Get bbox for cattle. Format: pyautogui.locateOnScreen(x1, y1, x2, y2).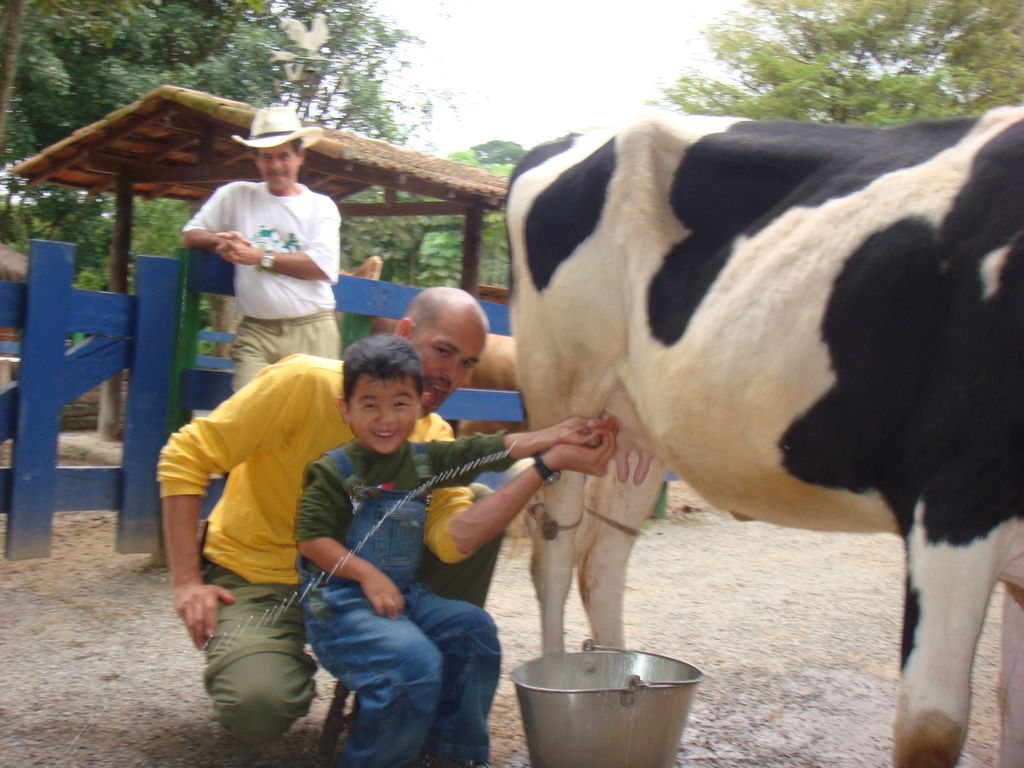
pyautogui.locateOnScreen(335, 257, 513, 438).
